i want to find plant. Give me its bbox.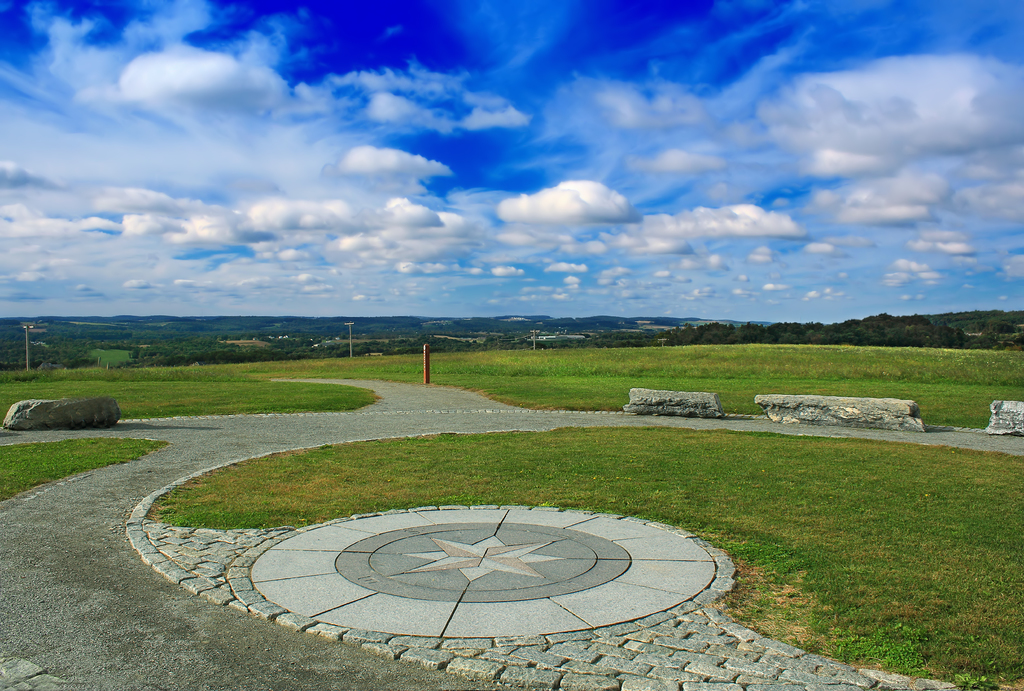
detection(0, 434, 168, 502).
